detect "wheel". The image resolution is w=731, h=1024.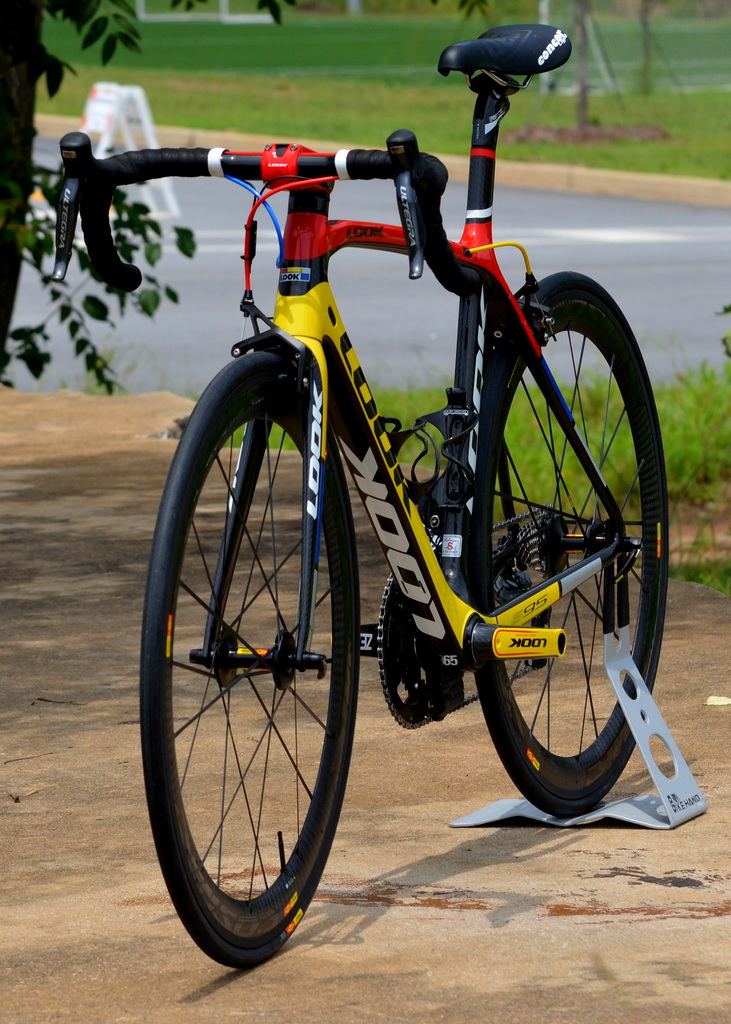
(left=467, top=274, right=674, bottom=820).
